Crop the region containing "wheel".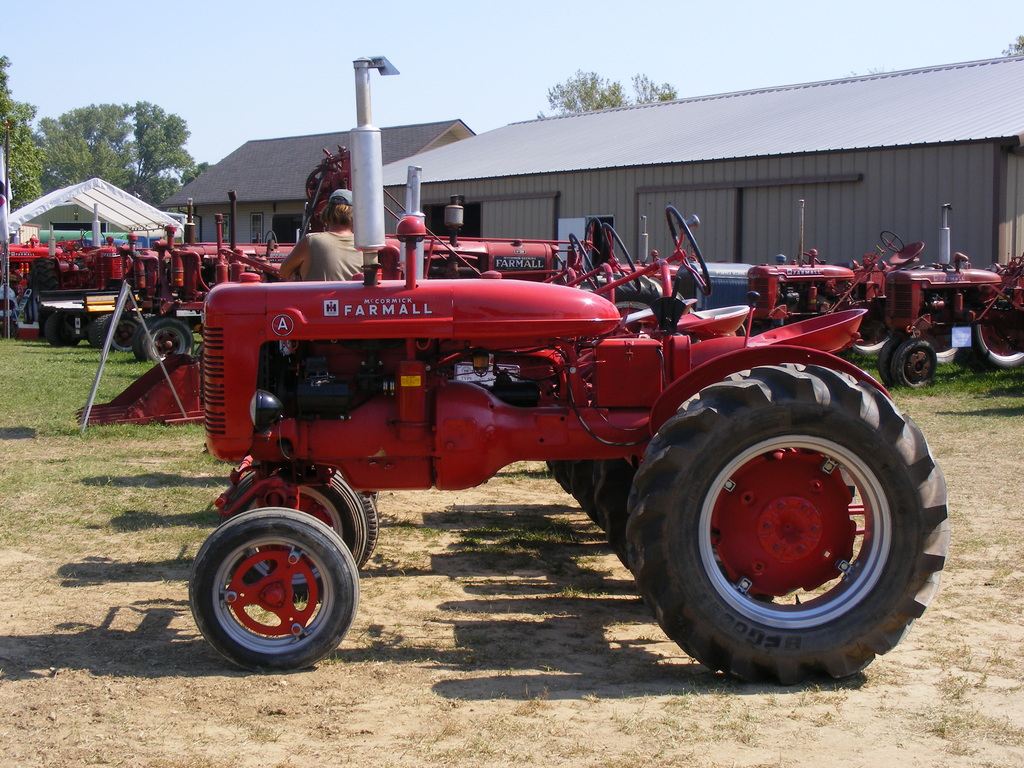
Crop region: 605/223/639/296.
